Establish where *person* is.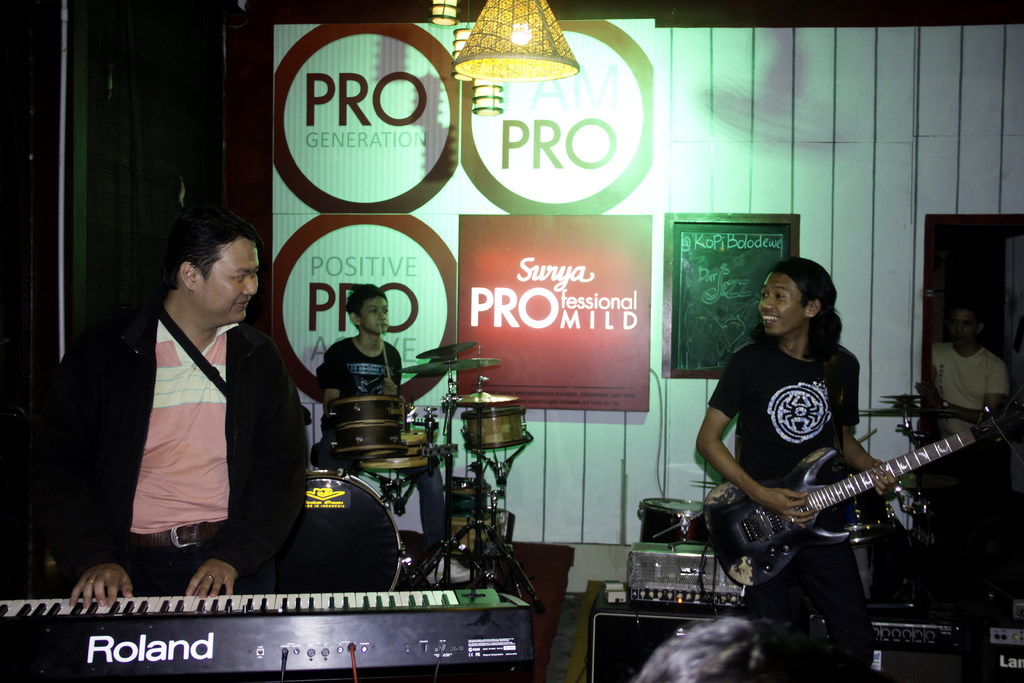
Established at bbox(913, 310, 1008, 573).
